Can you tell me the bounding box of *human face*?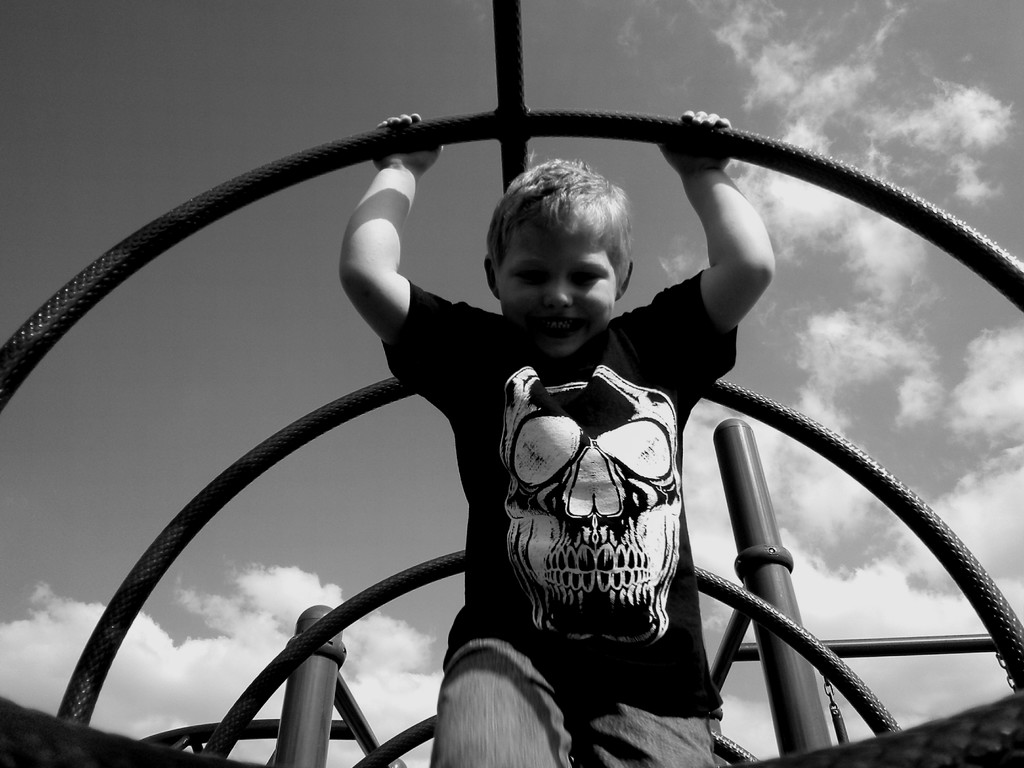
<bbox>494, 227, 620, 355</bbox>.
